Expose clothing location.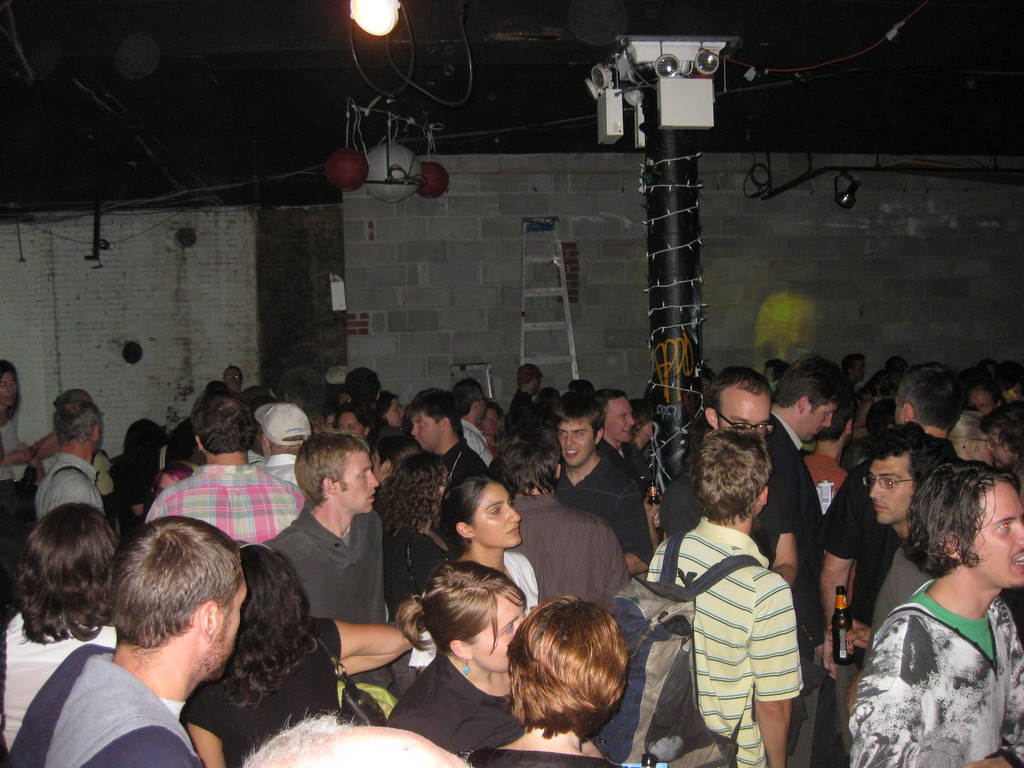
Exposed at (x1=824, y1=456, x2=910, y2=622).
